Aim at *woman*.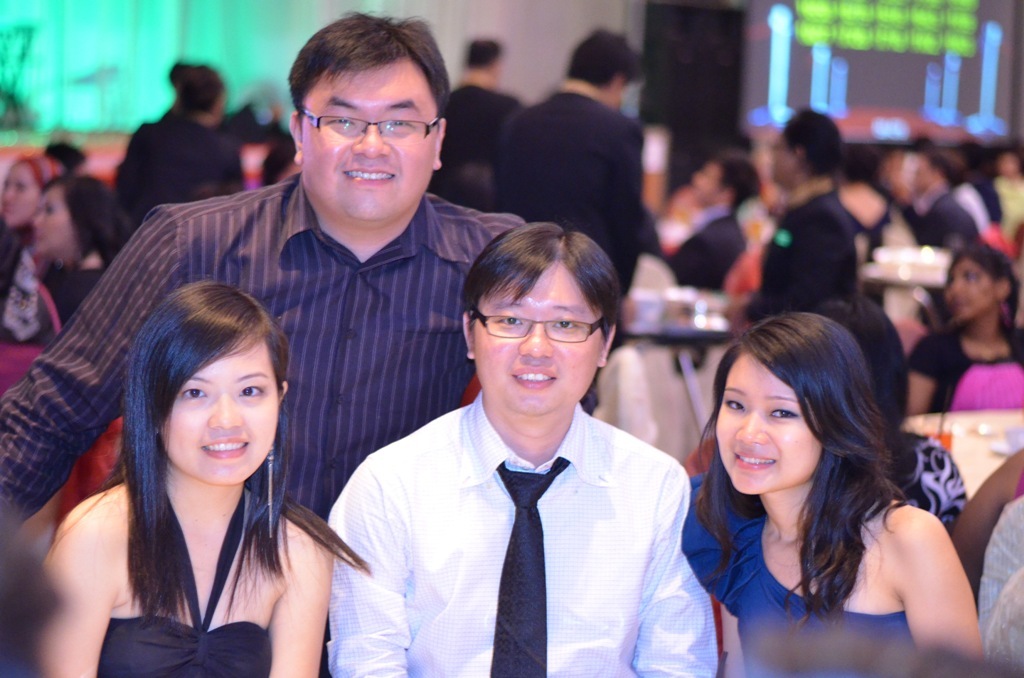
Aimed at left=24, top=280, right=366, bottom=677.
